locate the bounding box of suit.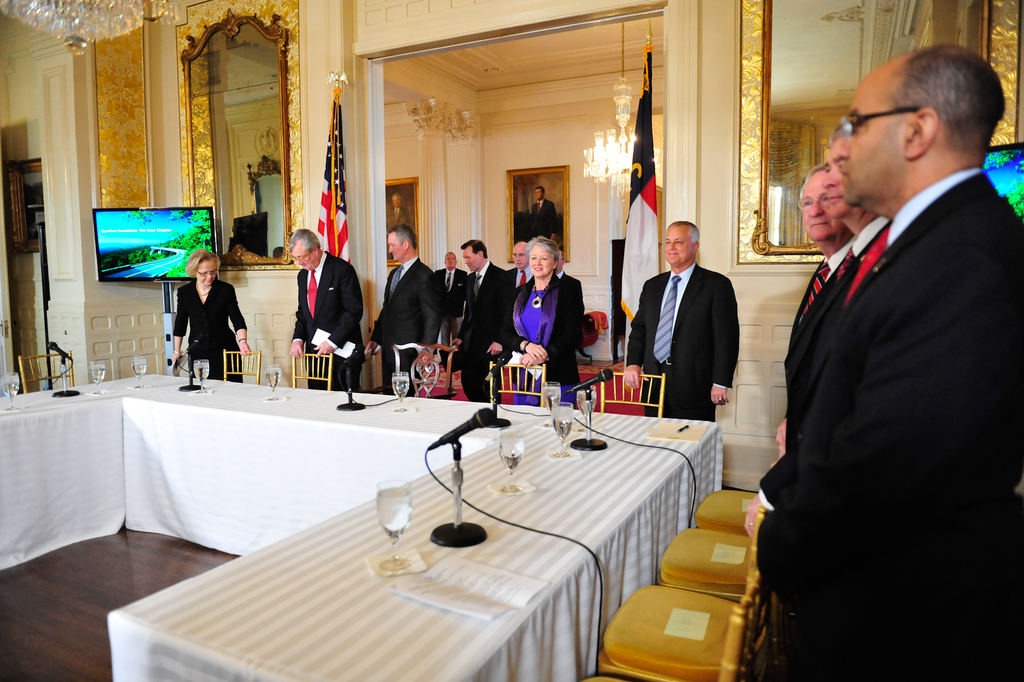
Bounding box: pyautogui.locateOnScreen(624, 260, 742, 424).
